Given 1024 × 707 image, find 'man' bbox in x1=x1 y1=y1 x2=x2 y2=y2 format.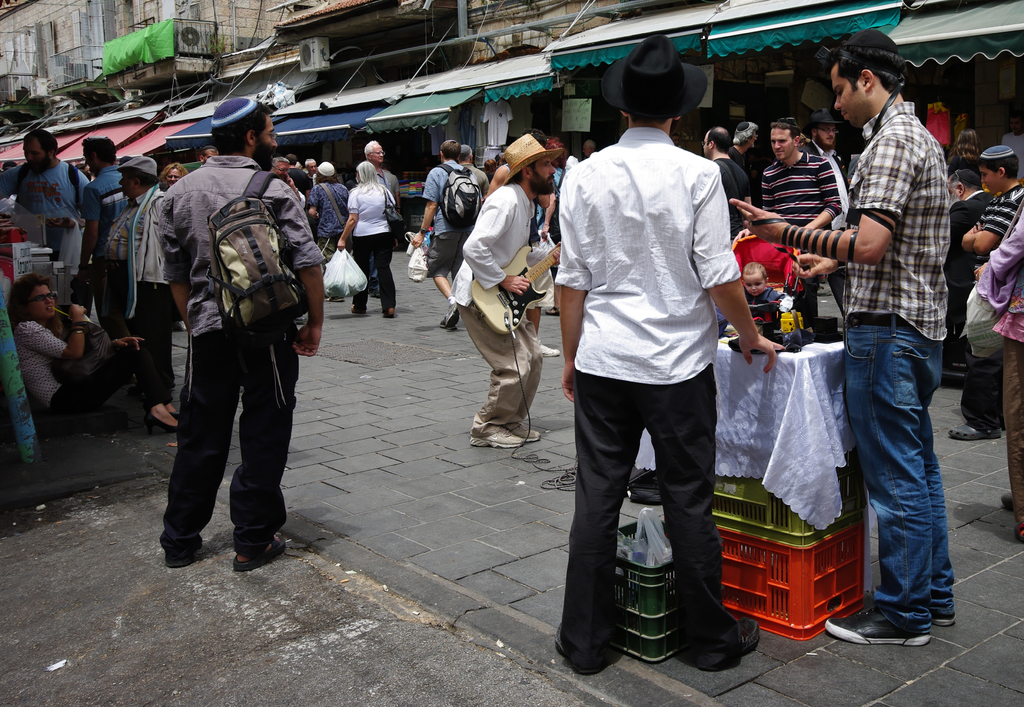
x1=271 y1=157 x2=307 y2=201.
